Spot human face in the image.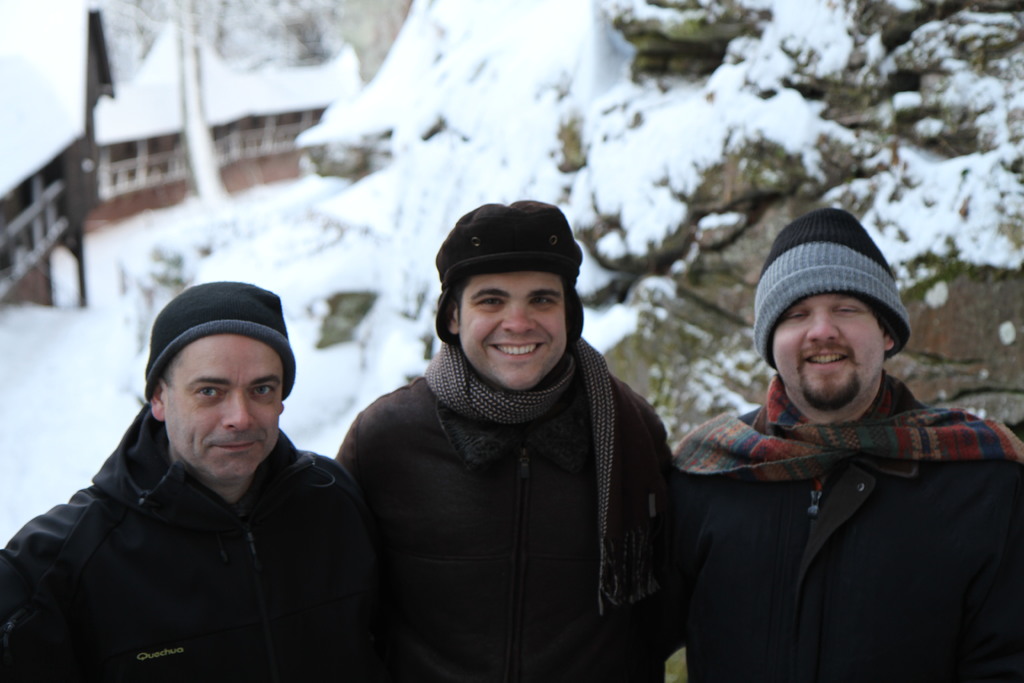
human face found at locate(453, 265, 568, 395).
